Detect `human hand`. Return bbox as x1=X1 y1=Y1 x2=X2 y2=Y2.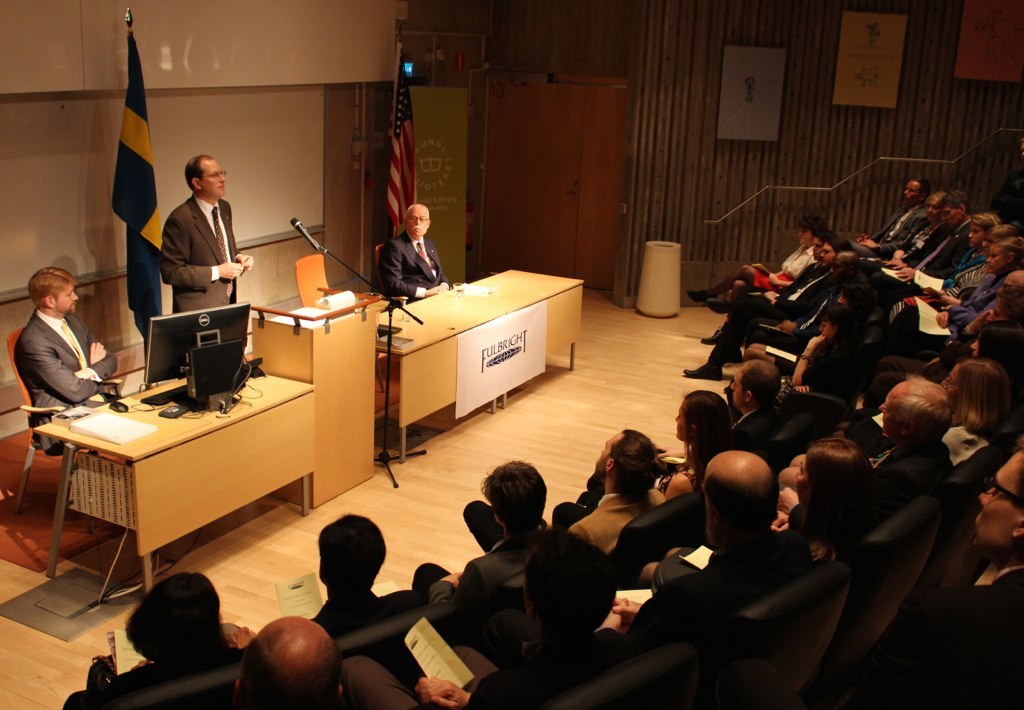
x1=216 y1=259 x2=243 y2=280.
